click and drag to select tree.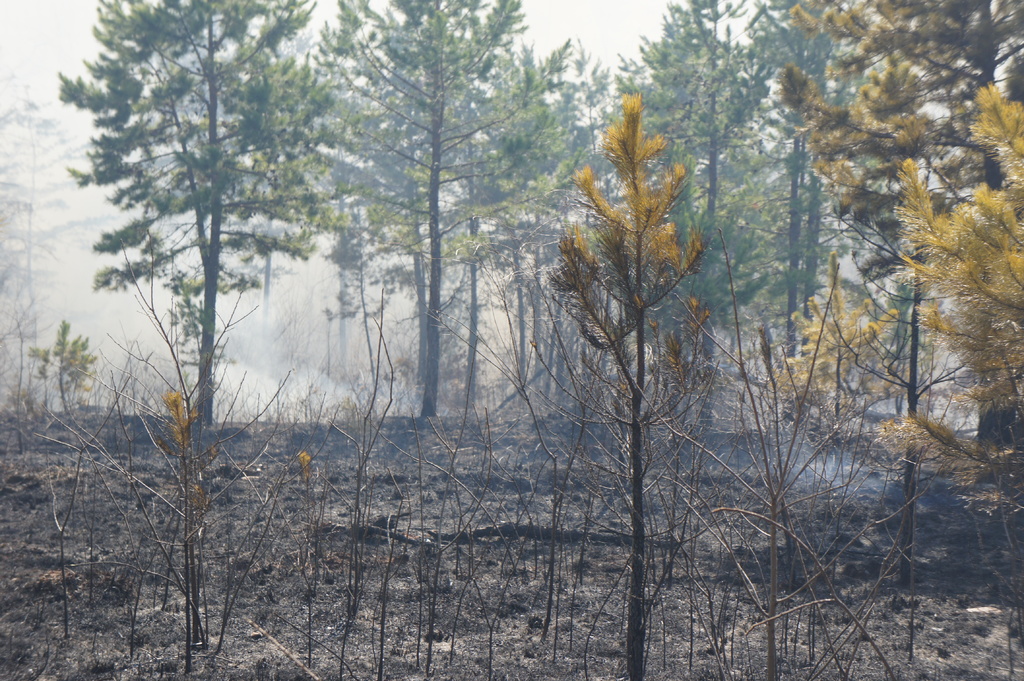
Selection: 320/0/593/421.
